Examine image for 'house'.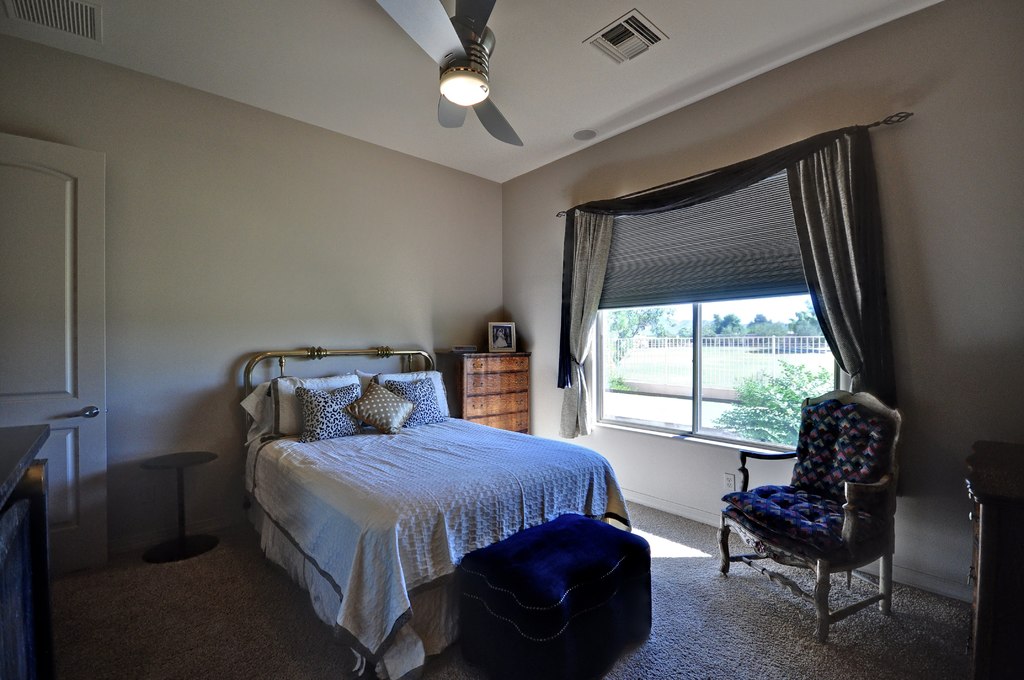
Examination result: 0/0/1023/679.
